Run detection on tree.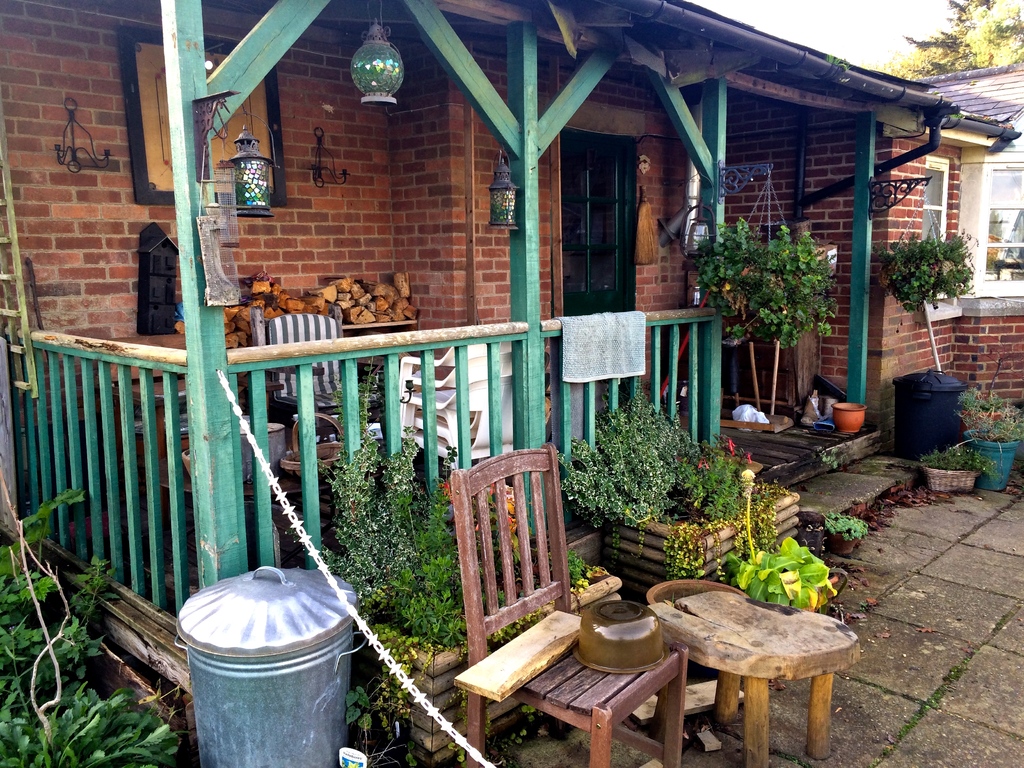
Result: pyautogui.locateOnScreen(882, 214, 986, 385).
